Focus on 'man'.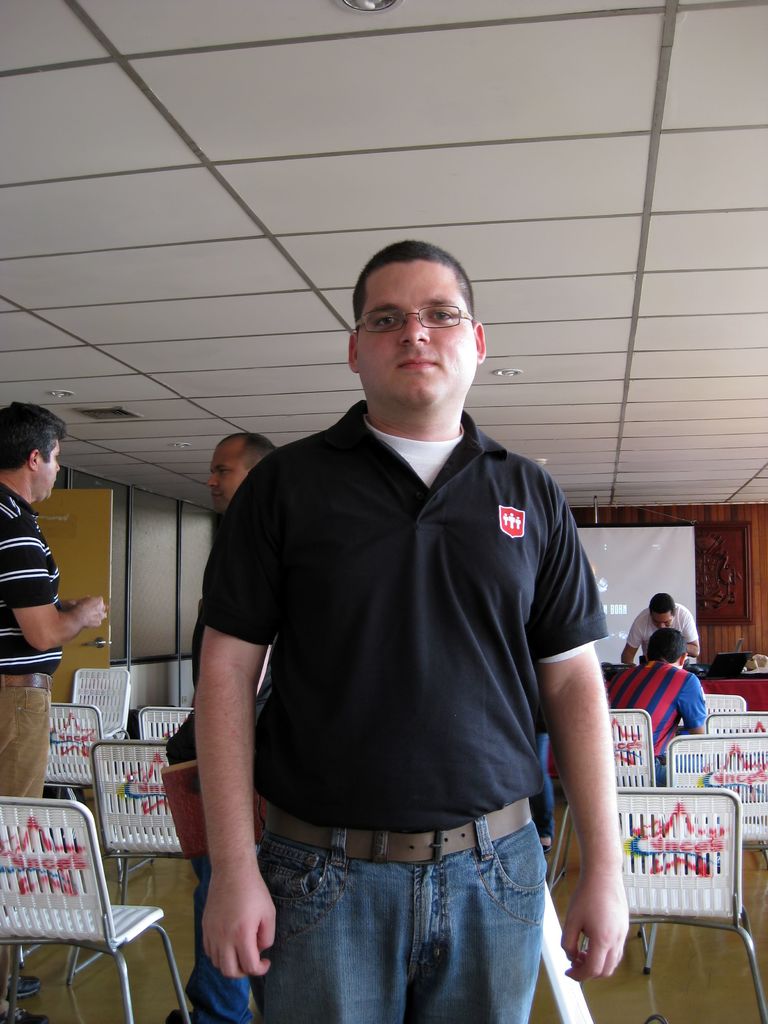
Focused at x1=161 y1=236 x2=638 y2=1004.
